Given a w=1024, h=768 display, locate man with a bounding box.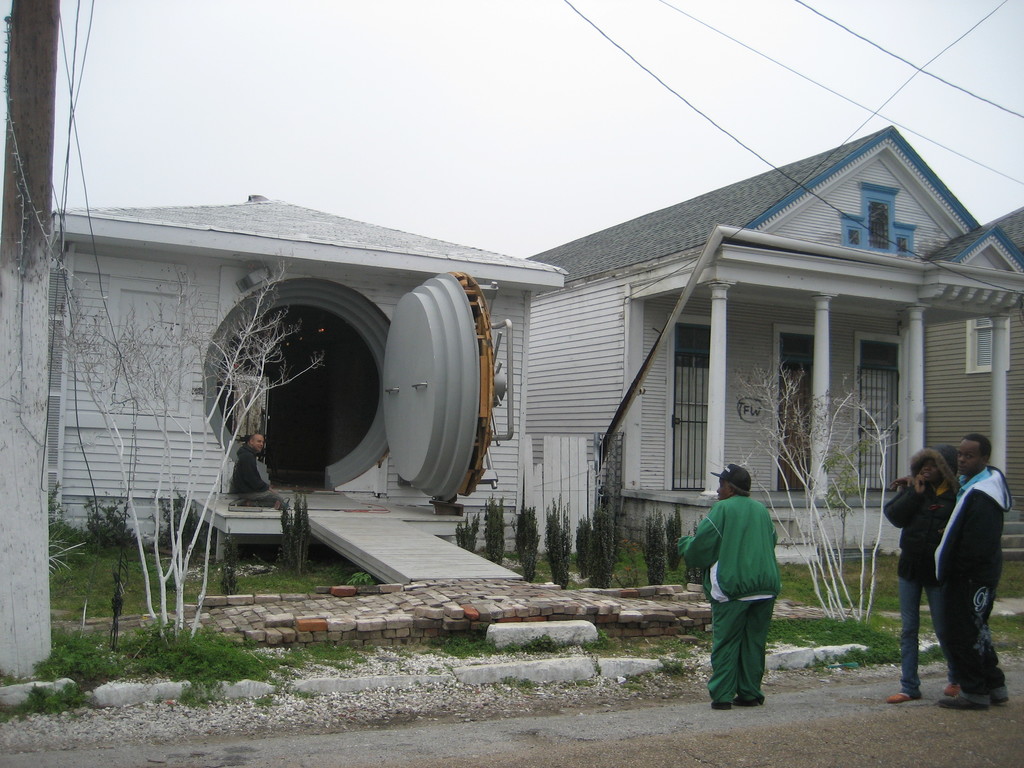
Located: box=[936, 438, 1011, 712].
